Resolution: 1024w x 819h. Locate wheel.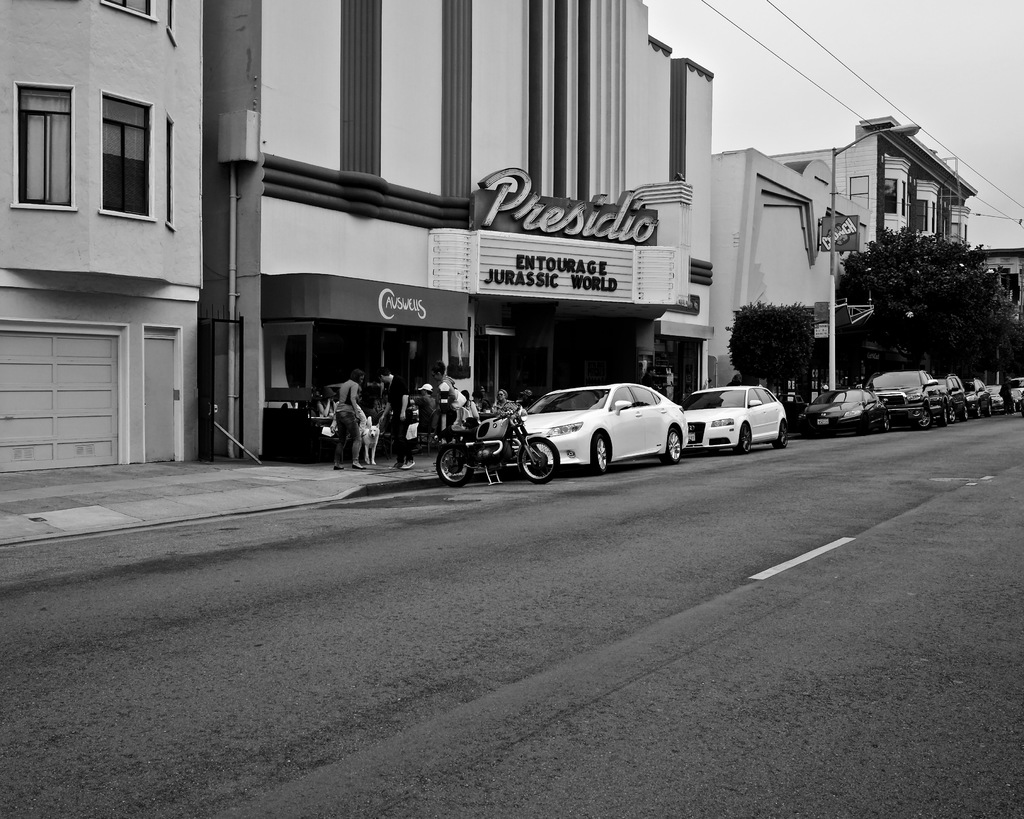
select_region(435, 446, 474, 488).
